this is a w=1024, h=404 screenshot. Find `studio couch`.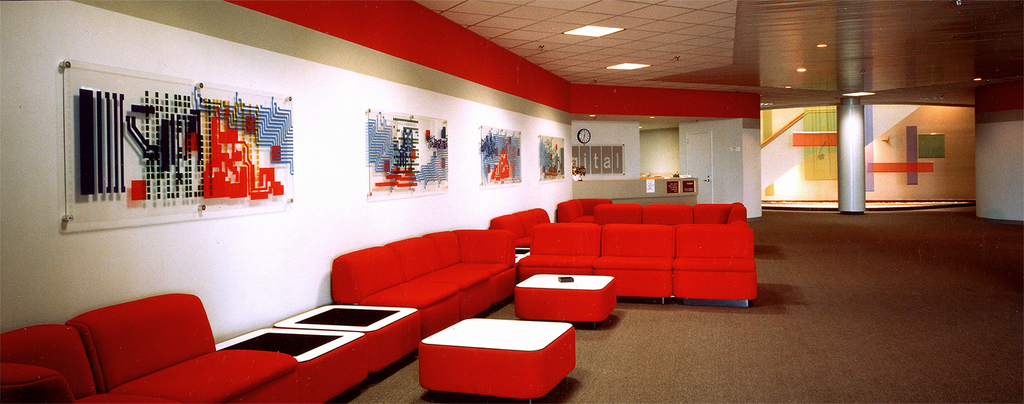
Bounding box: [323, 229, 513, 341].
